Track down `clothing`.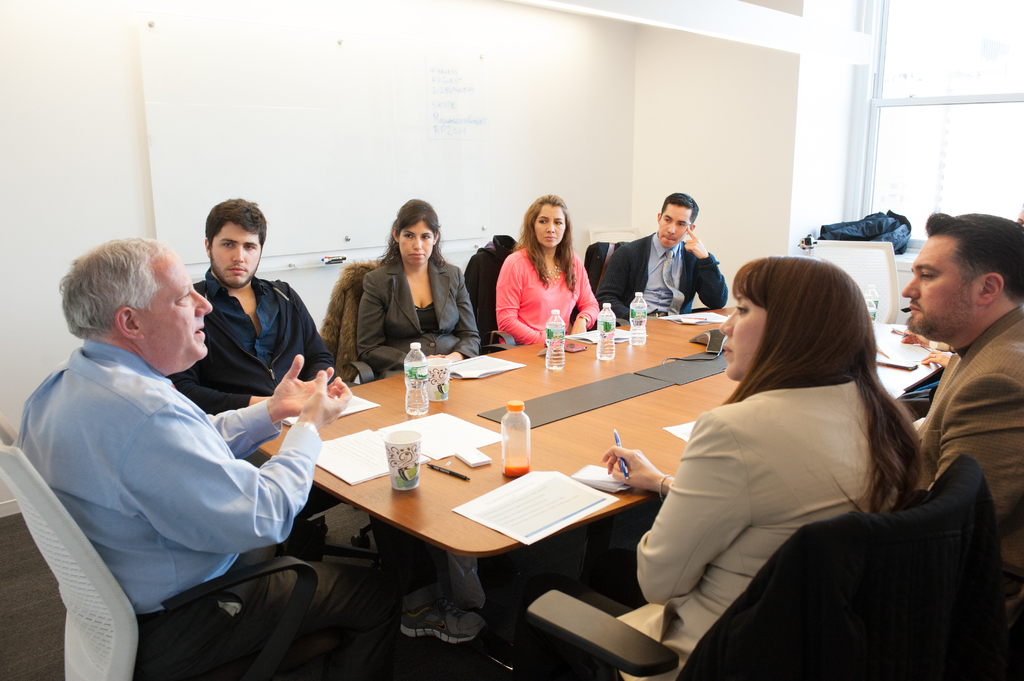
Tracked to {"left": 600, "top": 232, "right": 731, "bottom": 328}.
